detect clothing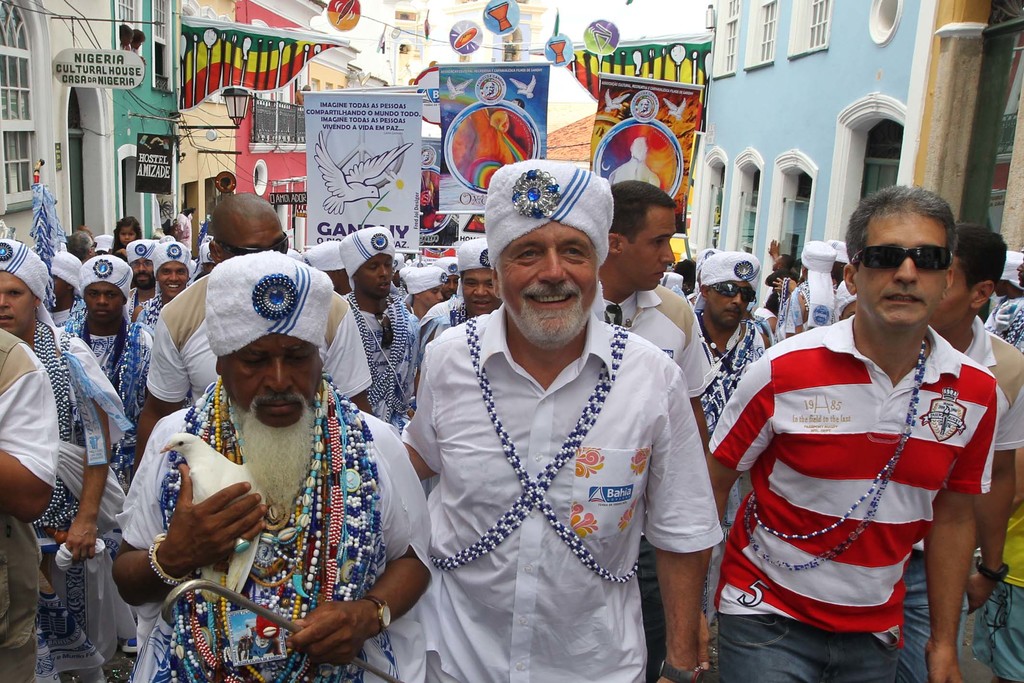
135:290:163:324
